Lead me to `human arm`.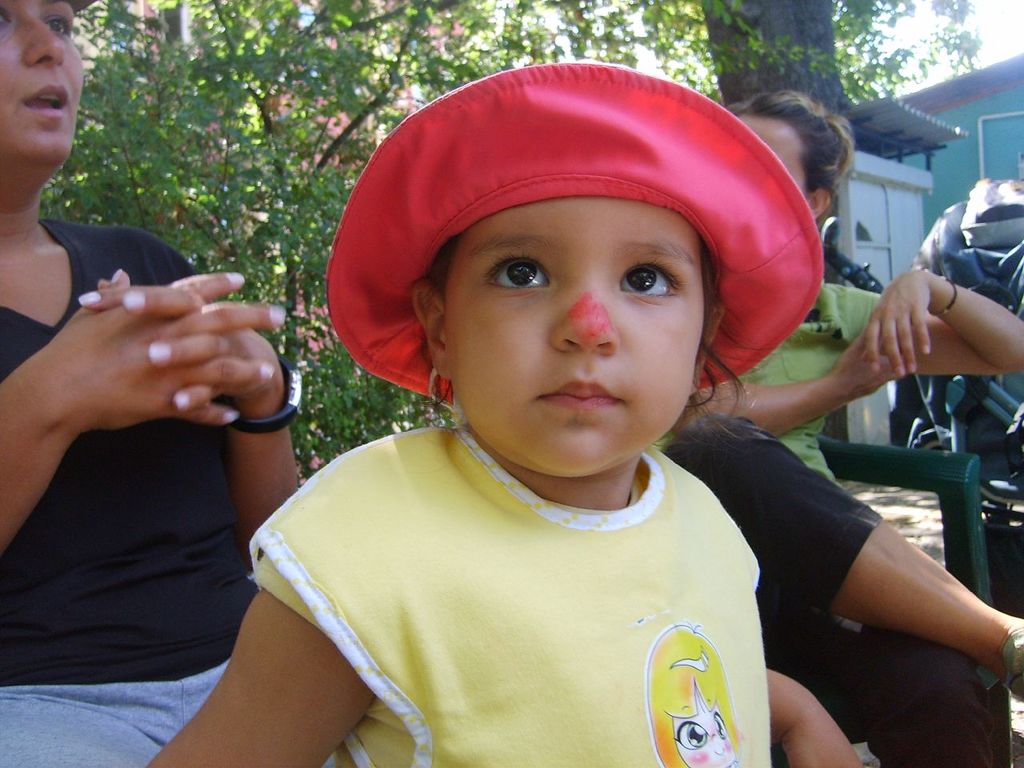
Lead to pyautogui.locateOnScreen(0, 264, 276, 566).
